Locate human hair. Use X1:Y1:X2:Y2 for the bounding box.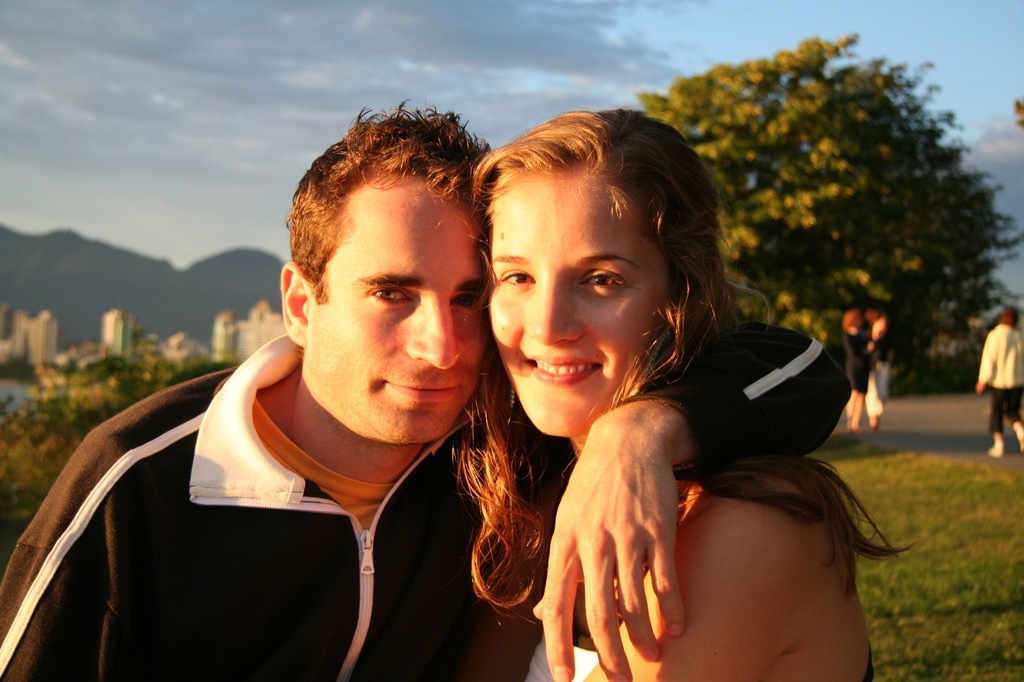
999:307:1019:330.
